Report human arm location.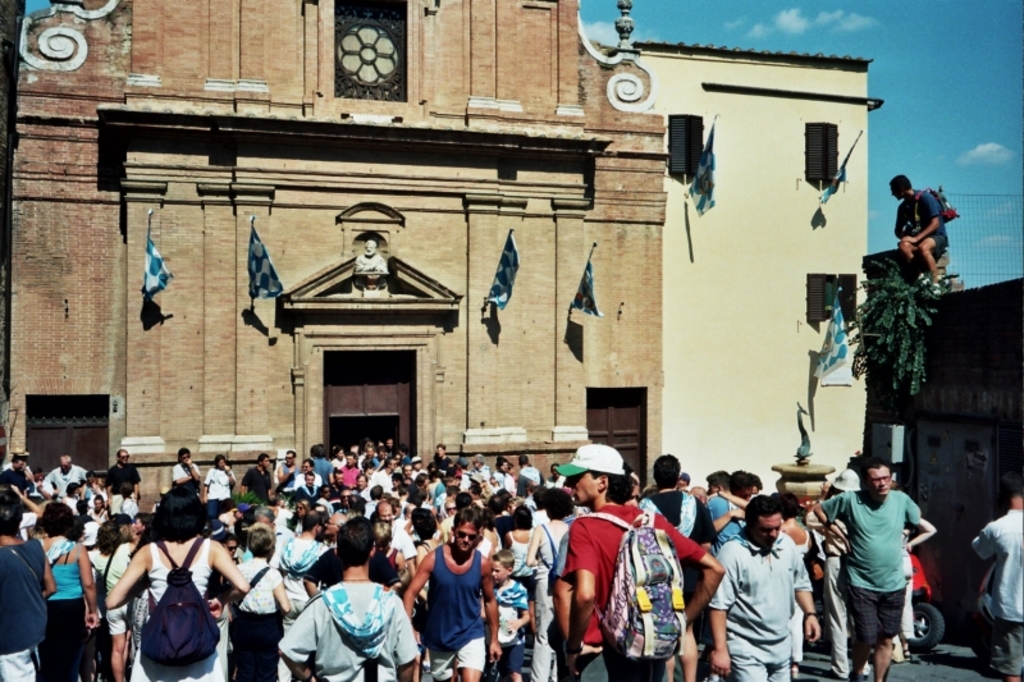
Report: bbox=[41, 471, 58, 493].
